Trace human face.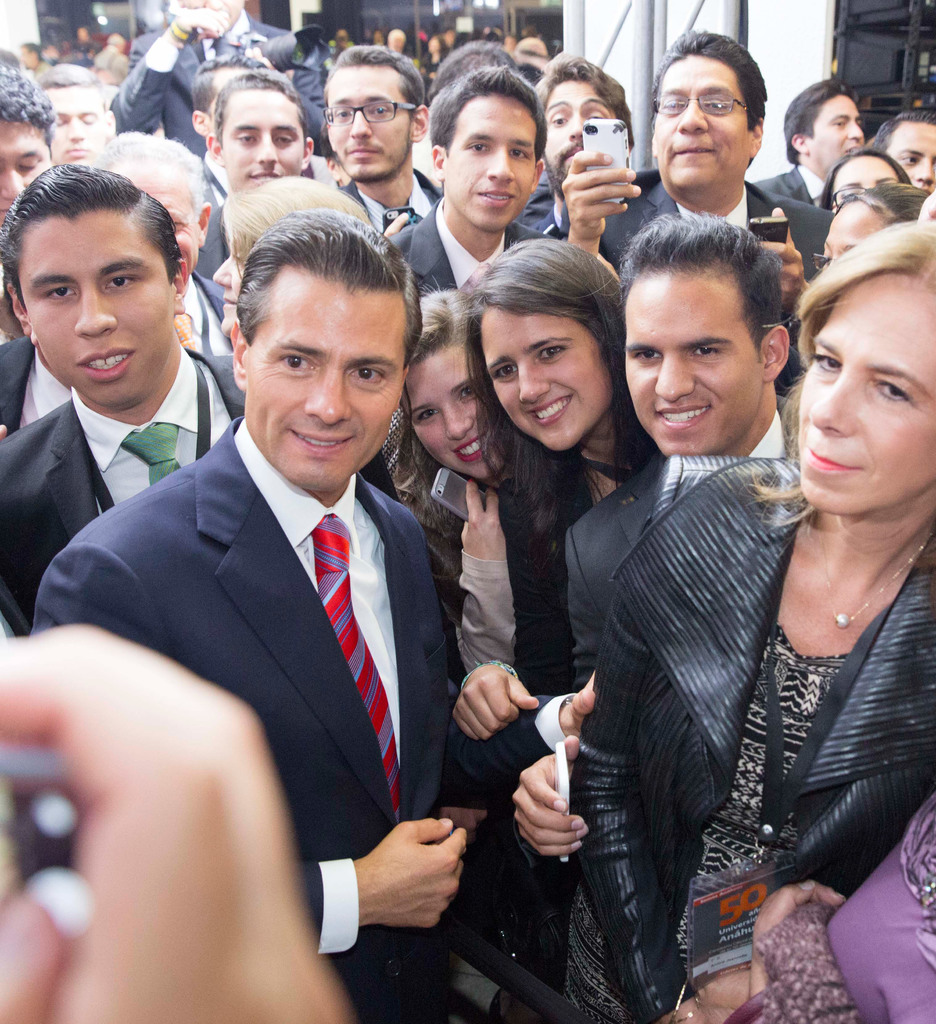
Traced to (809, 93, 864, 177).
